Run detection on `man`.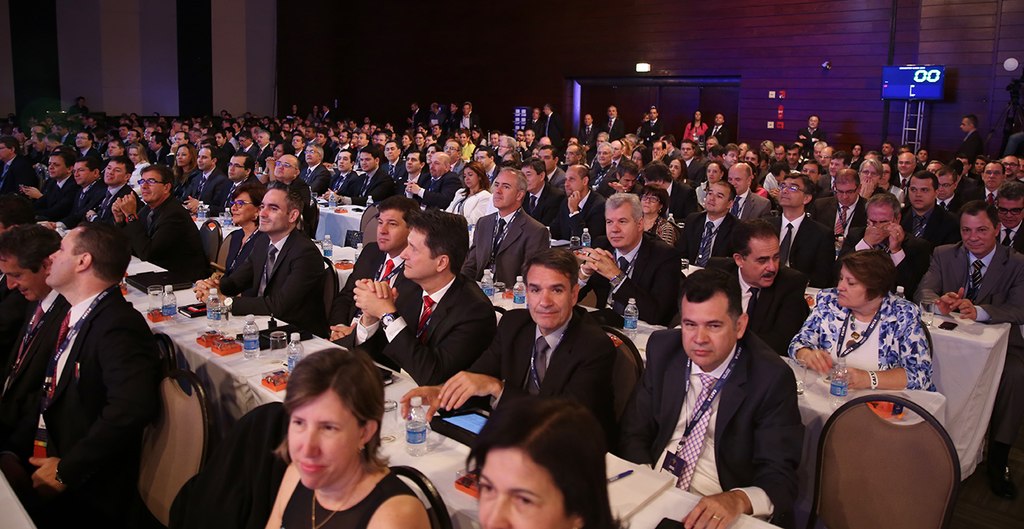
Result: 71 131 102 164.
